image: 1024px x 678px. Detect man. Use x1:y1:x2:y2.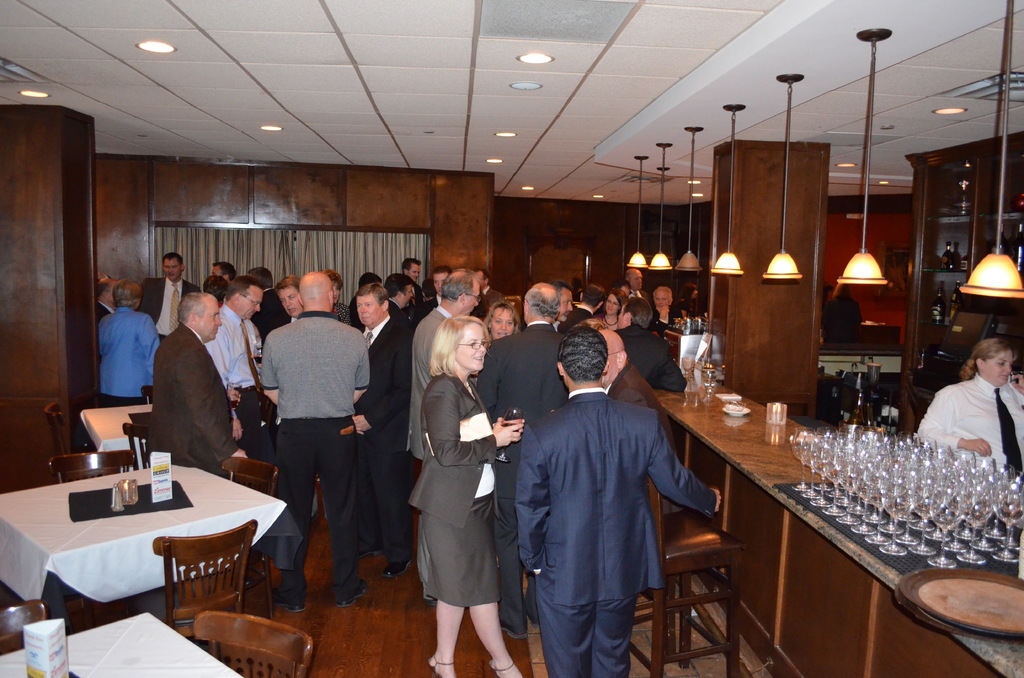
139:253:200:335.
